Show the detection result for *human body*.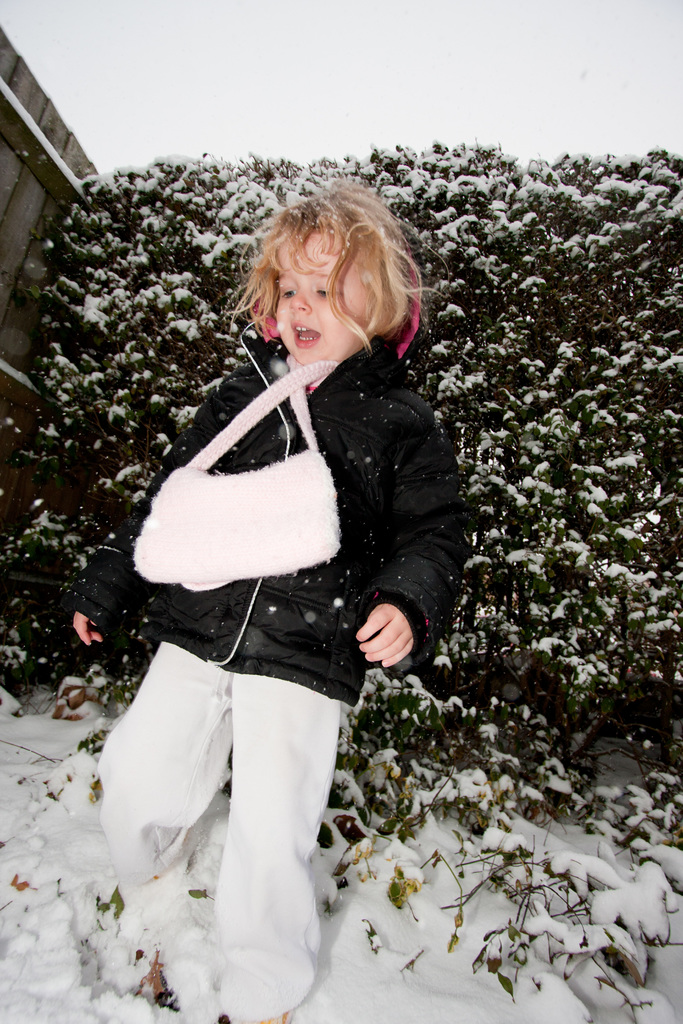
left=80, top=108, right=506, bottom=981.
